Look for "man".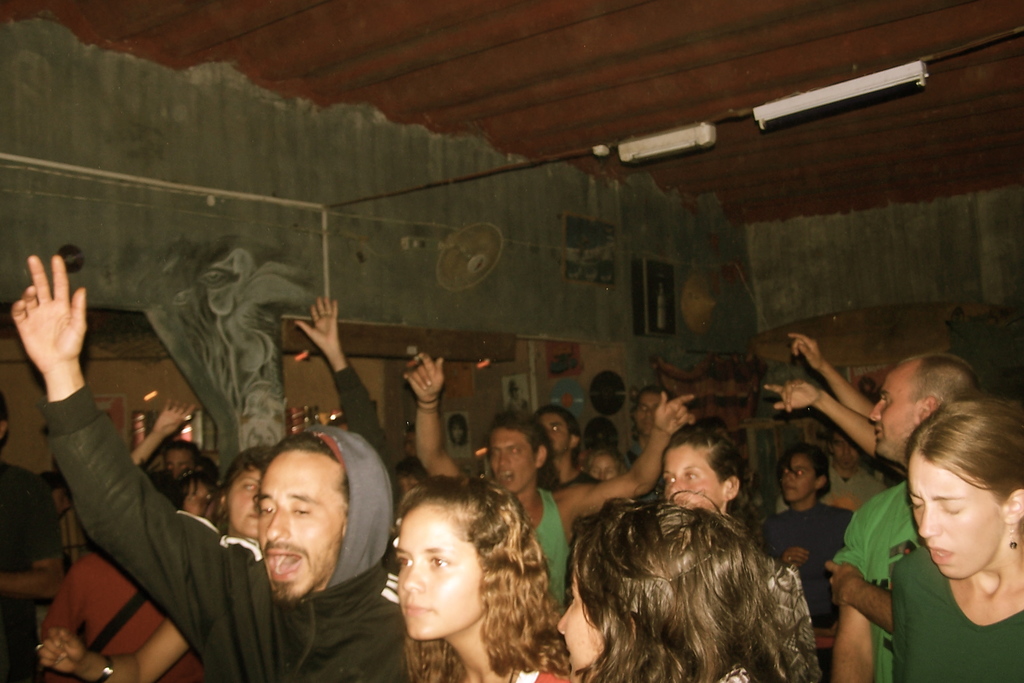
Found: {"left": 534, "top": 404, "right": 601, "bottom": 487}.
